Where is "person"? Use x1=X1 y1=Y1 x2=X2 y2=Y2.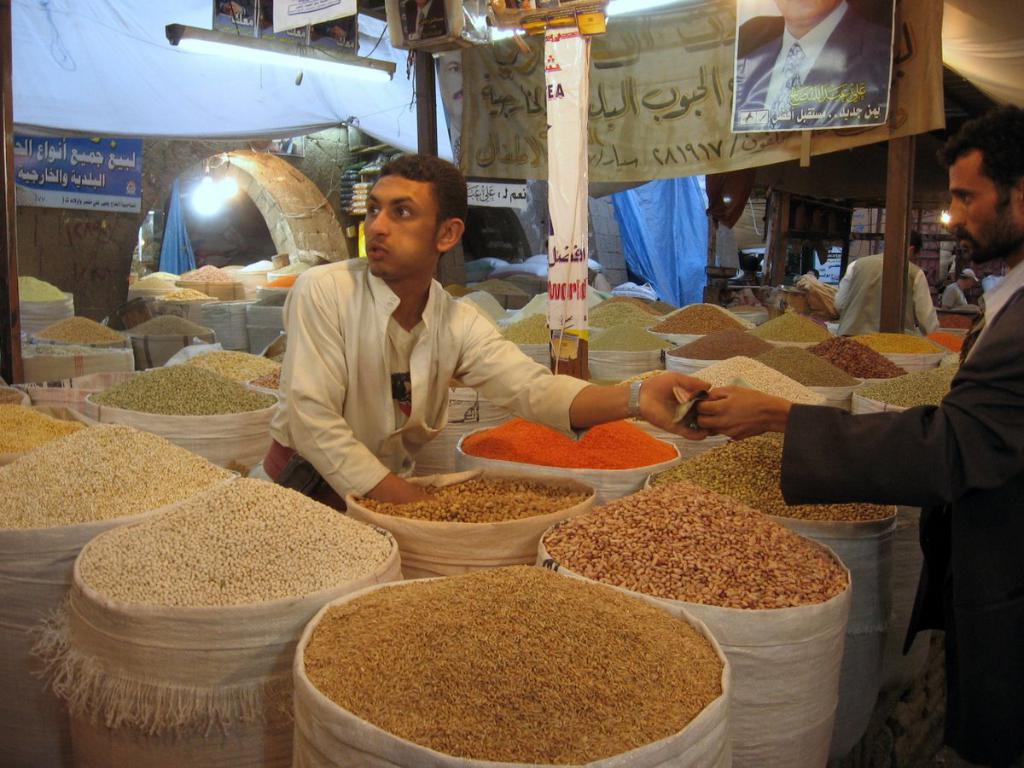
x1=680 y1=100 x2=1023 y2=767.
